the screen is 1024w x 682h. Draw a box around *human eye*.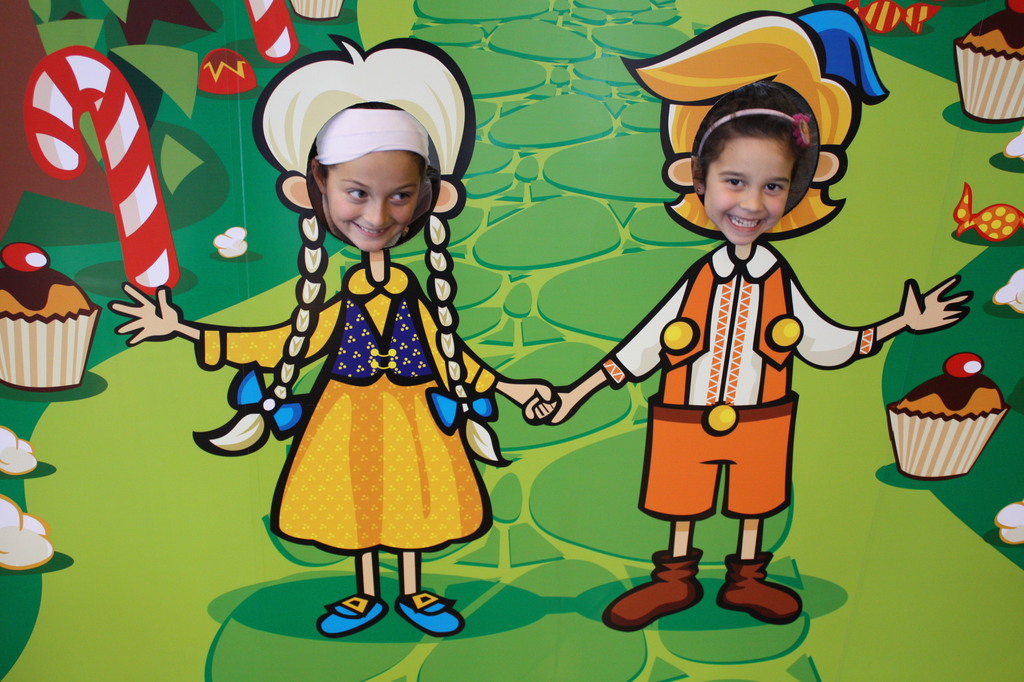
select_region(719, 169, 746, 191).
